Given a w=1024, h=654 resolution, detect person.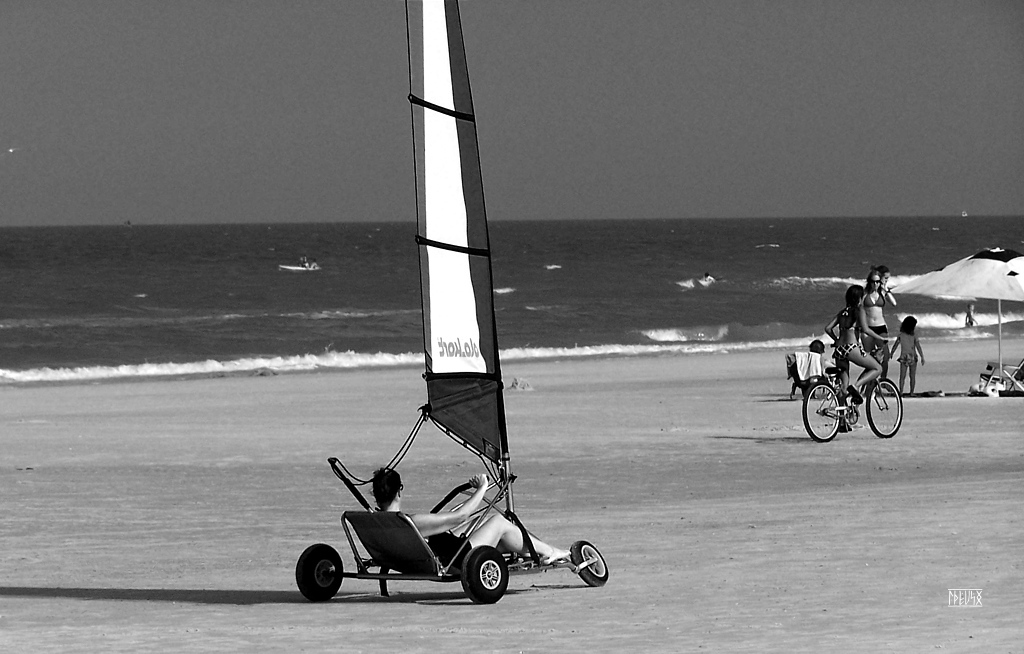
bbox=[372, 471, 566, 569].
